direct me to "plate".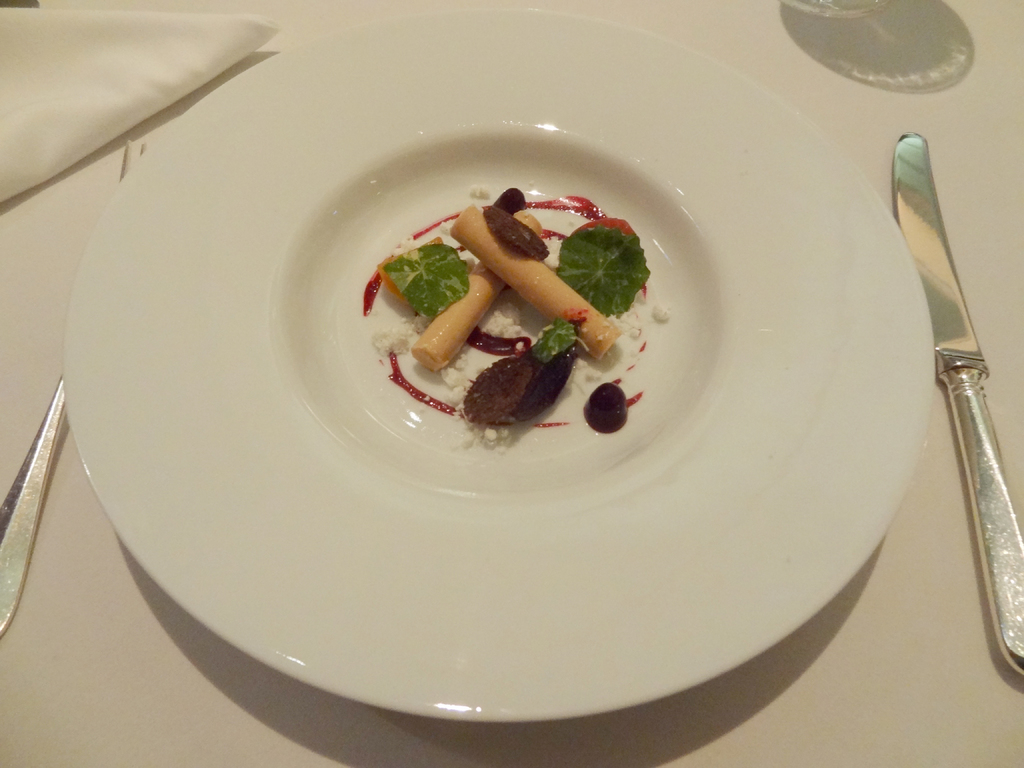
Direction: crop(58, 6, 936, 724).
